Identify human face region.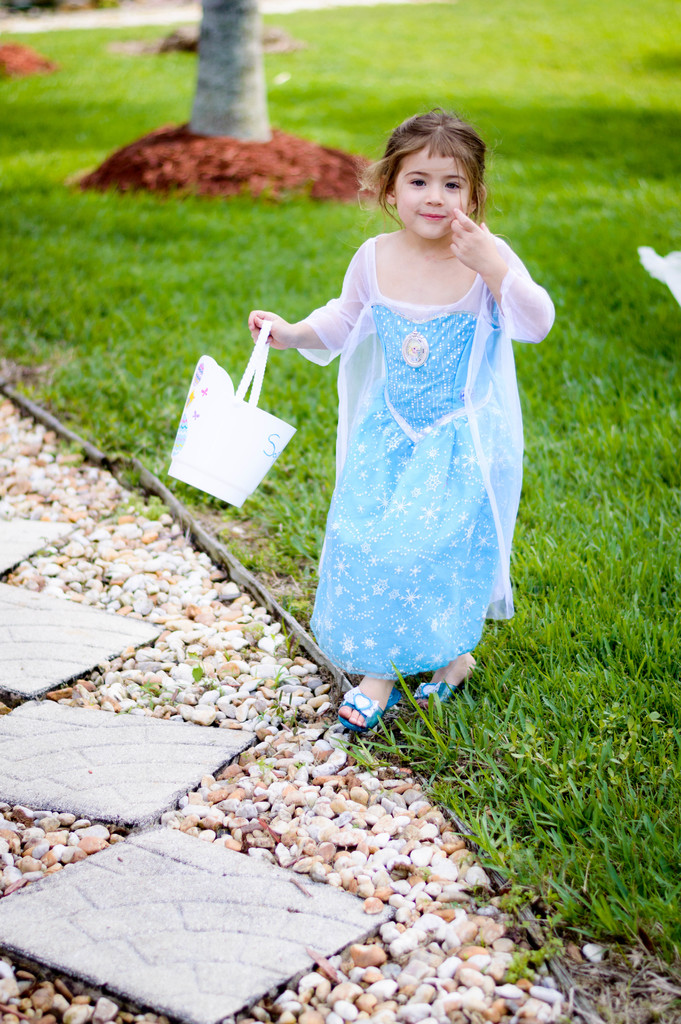
Region: bbox=[396, 151, 473, 237].
